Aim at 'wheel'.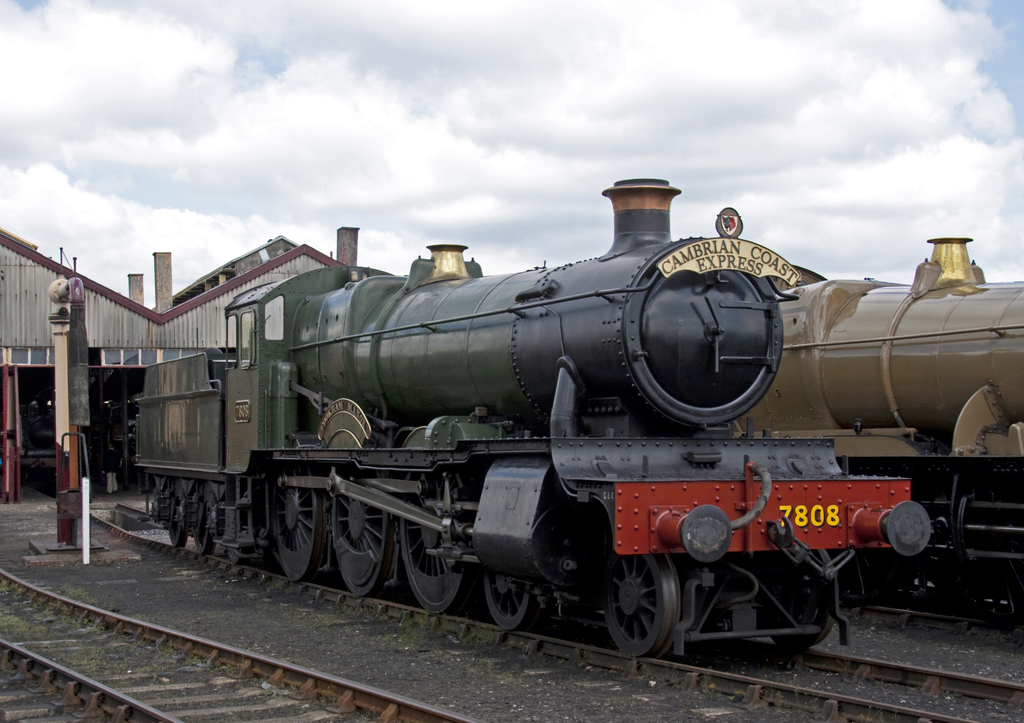
Aimed at 407:532:467:621.
